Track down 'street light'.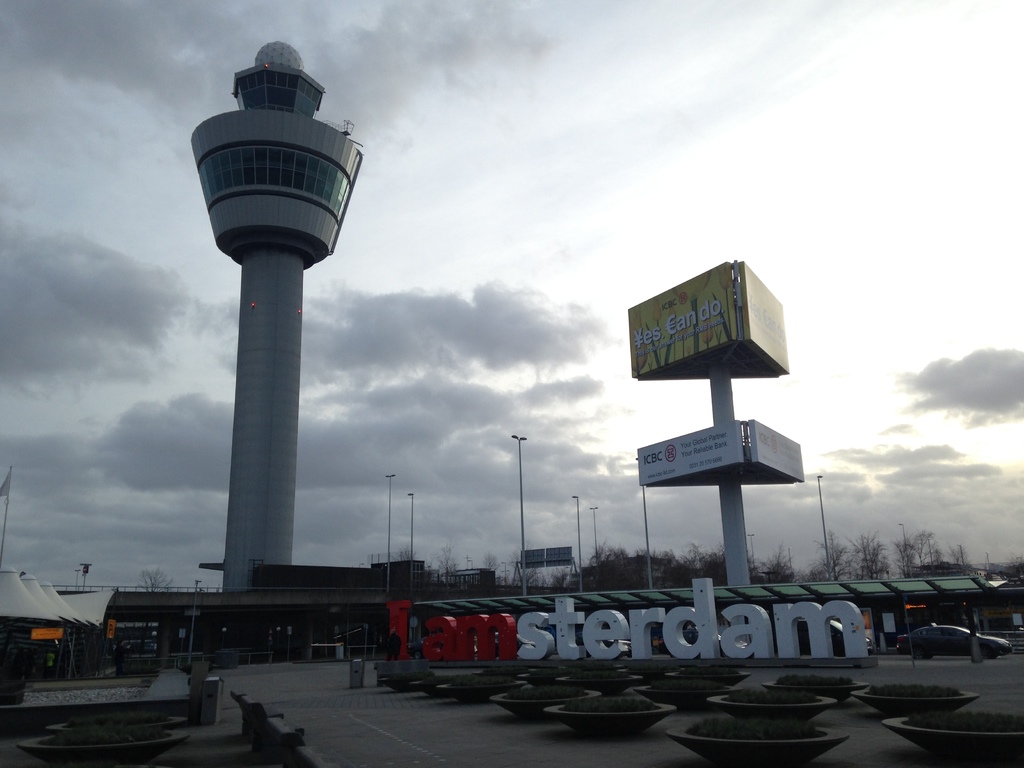
Tracked to l=386, t=472, r=397, b=597.
